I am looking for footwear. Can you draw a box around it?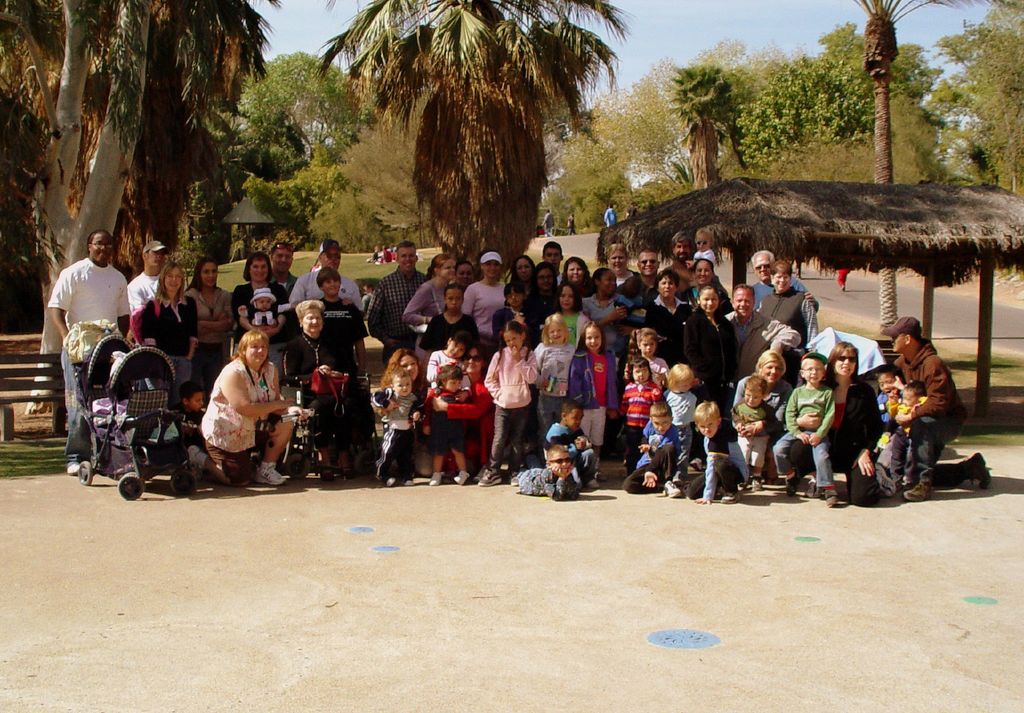
Sure, the bounding box is locate(385, 476, 394, 486).
